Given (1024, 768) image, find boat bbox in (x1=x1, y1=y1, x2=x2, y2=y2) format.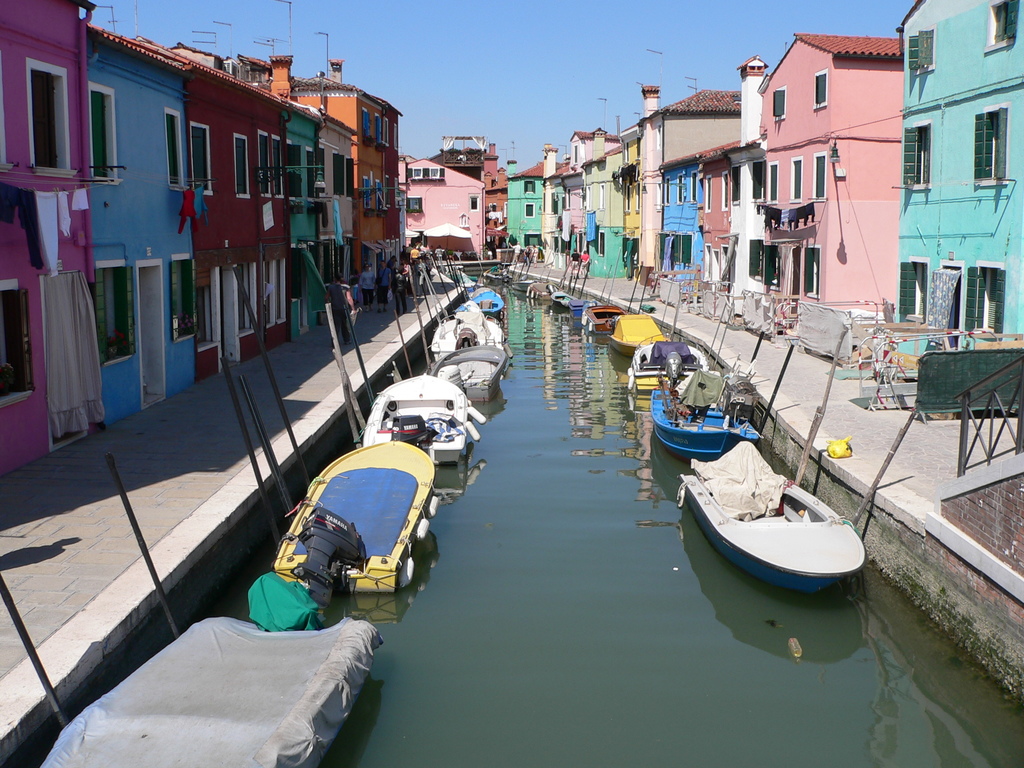
(x1=362, y1=372, x2=487, y2=462).
